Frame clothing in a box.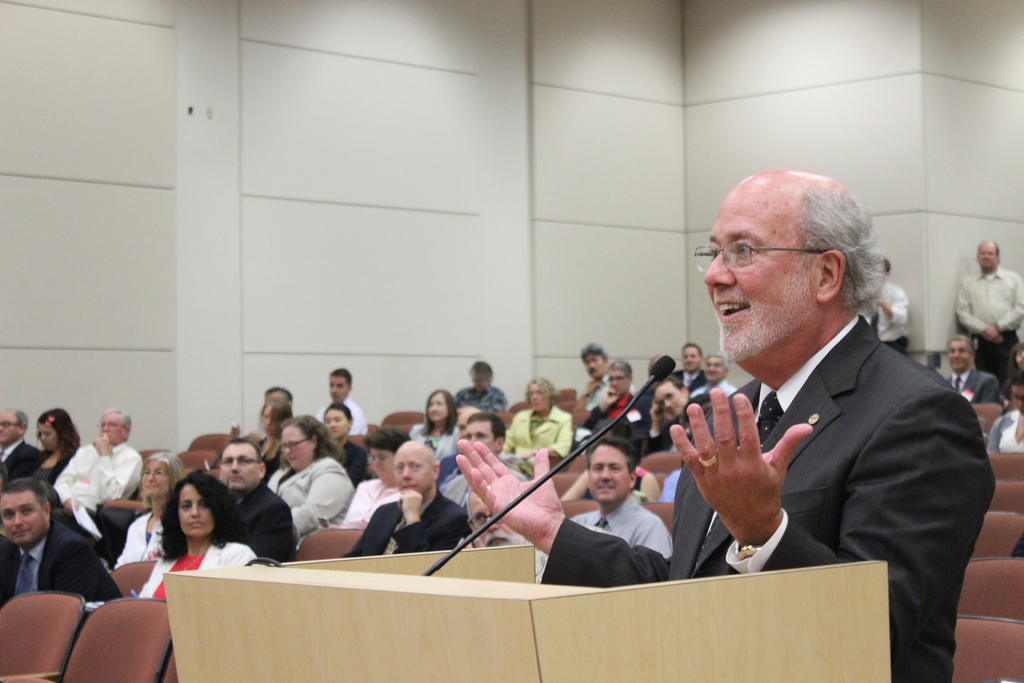
[left=0, top=519, right=123, bottom=599].
